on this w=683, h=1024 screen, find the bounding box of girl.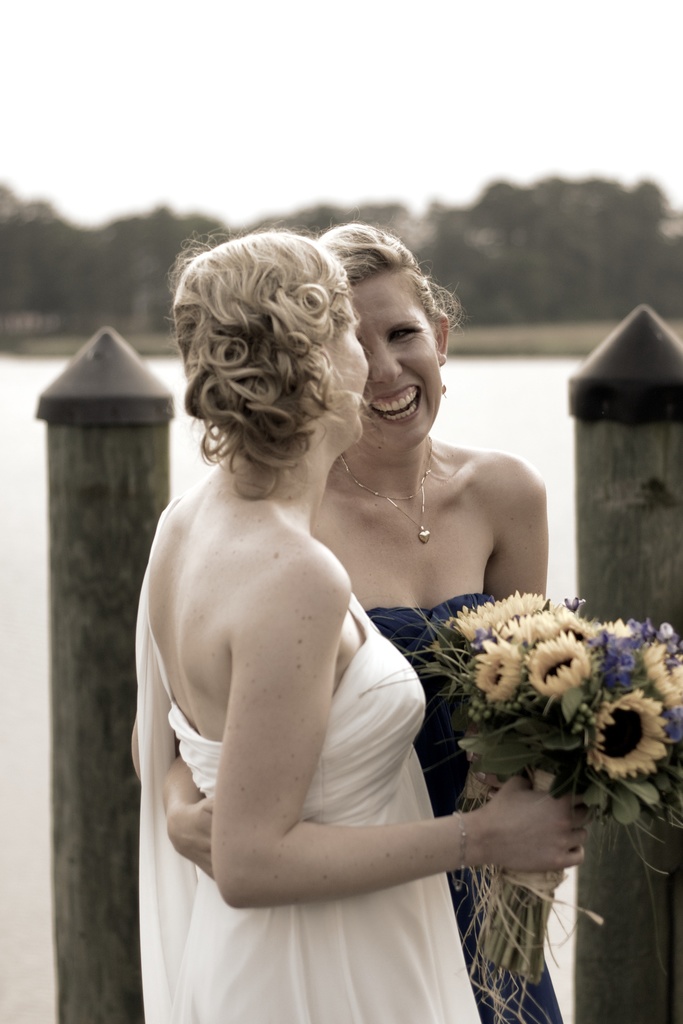
Bounding box: [129,225,595,1023].
